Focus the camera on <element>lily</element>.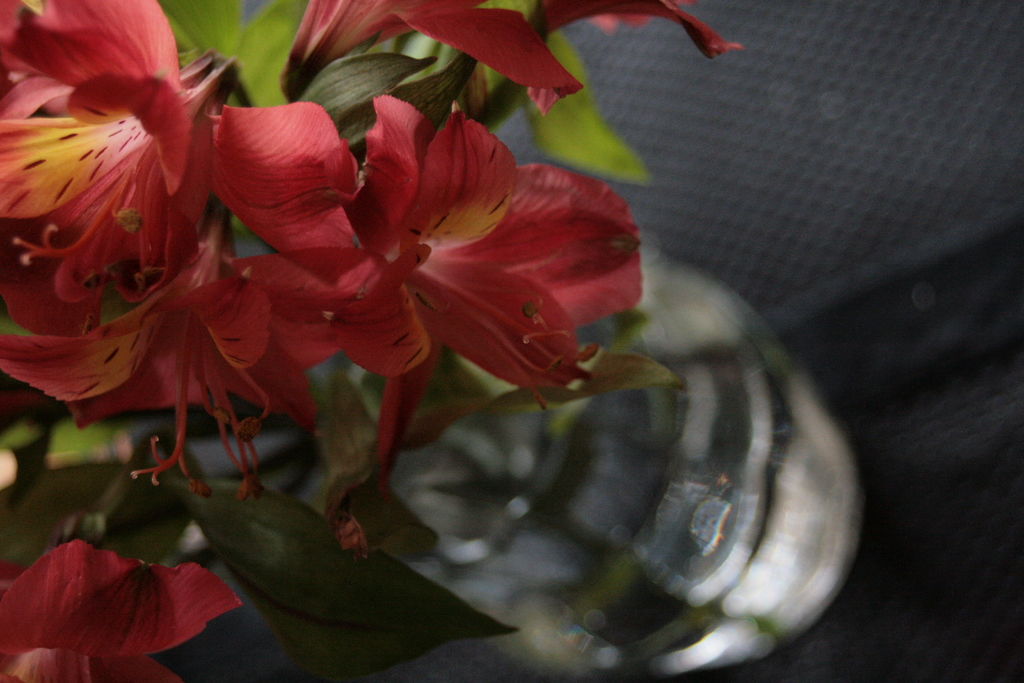
Focus region: 0/543/241/682.
